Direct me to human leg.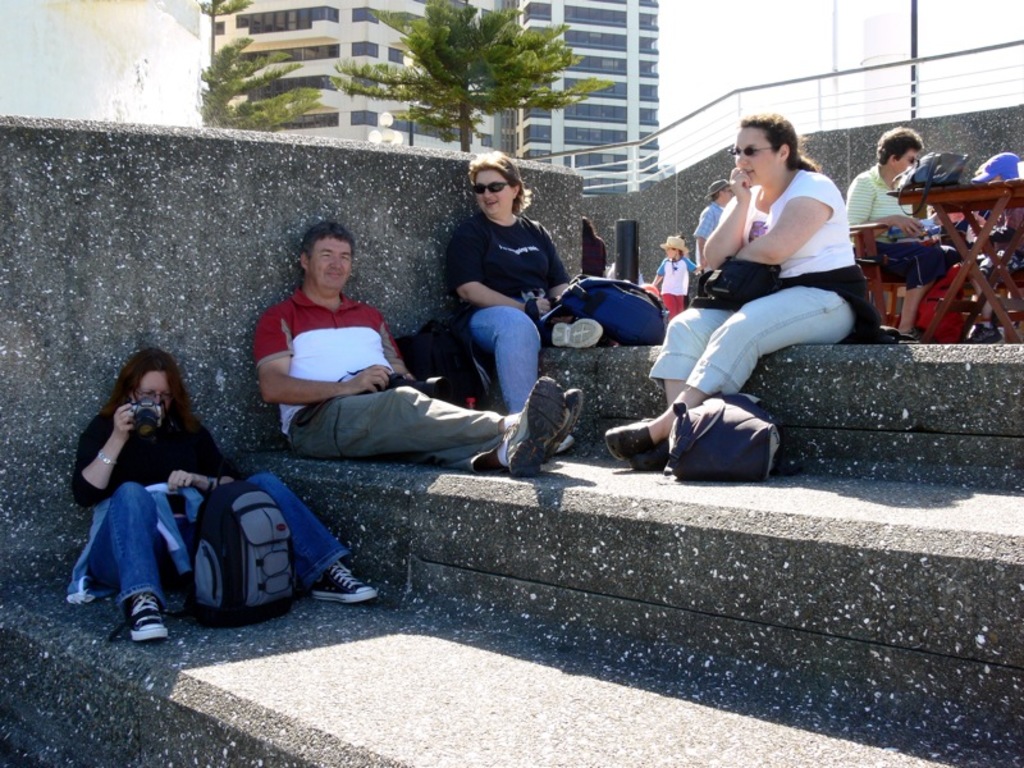
Direction: rect(541, 317, 599, 348).
